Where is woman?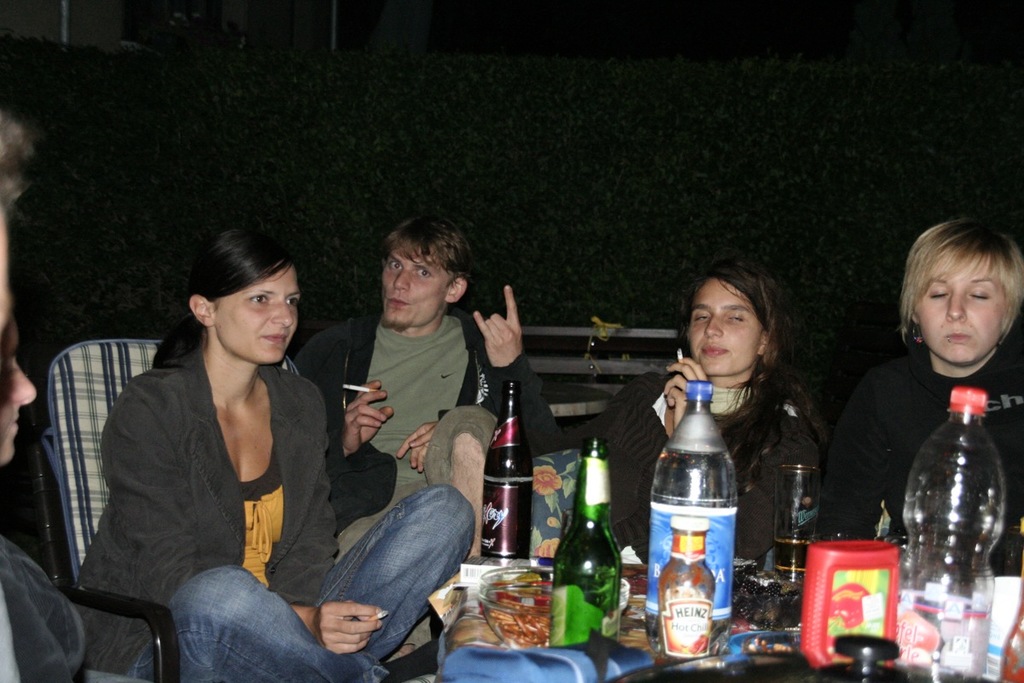
bbox=(821, 196, 1022, 575).
